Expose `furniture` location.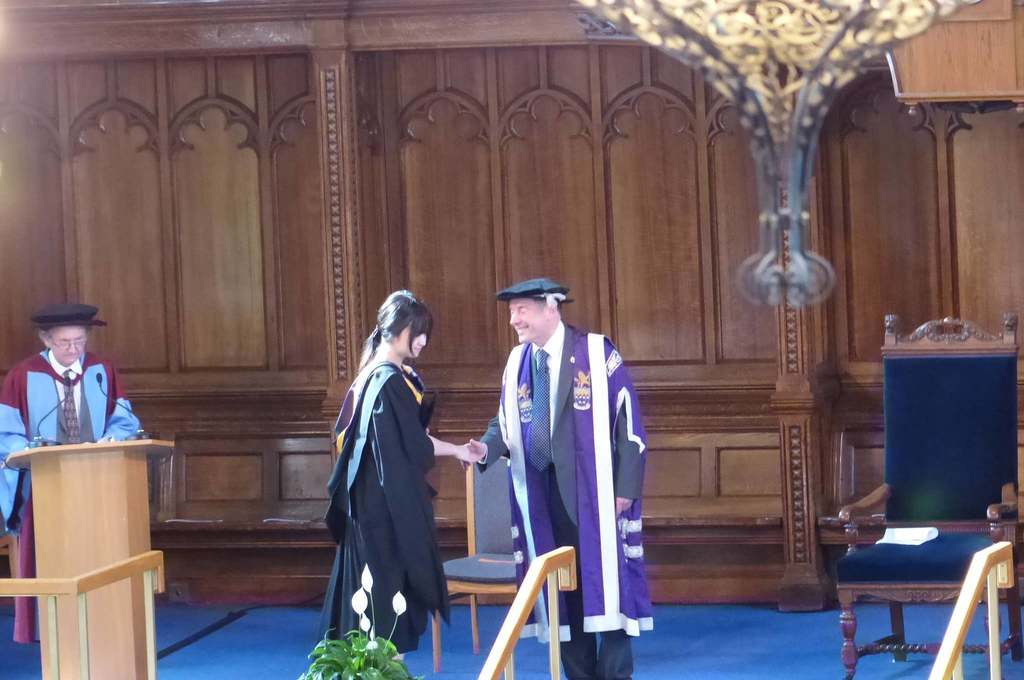
Exposed at [431,455,519,676].
